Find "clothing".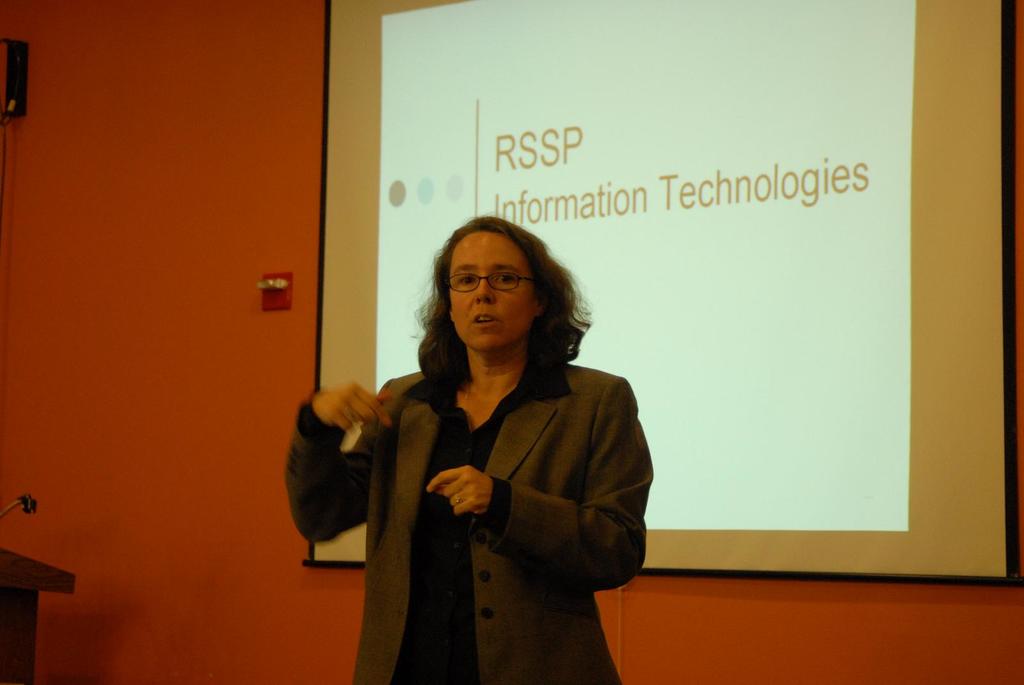
x1=346 y1=306 x2=647 y2=666.
